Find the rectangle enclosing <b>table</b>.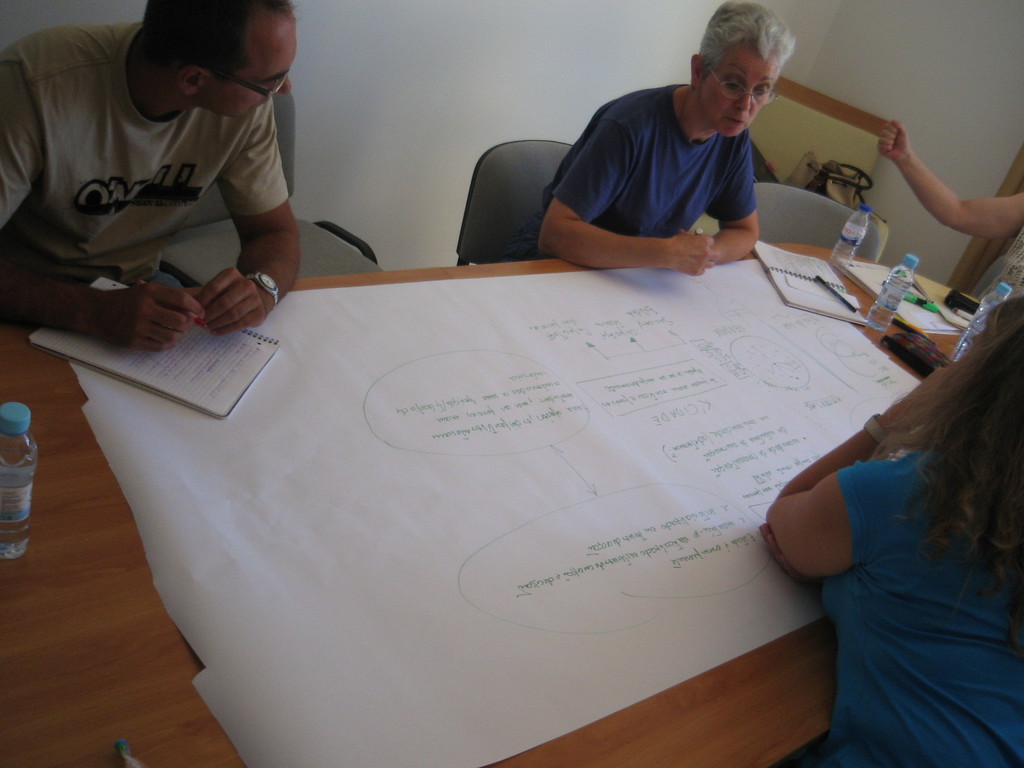
l=37, t=140, r=963, b=767.
